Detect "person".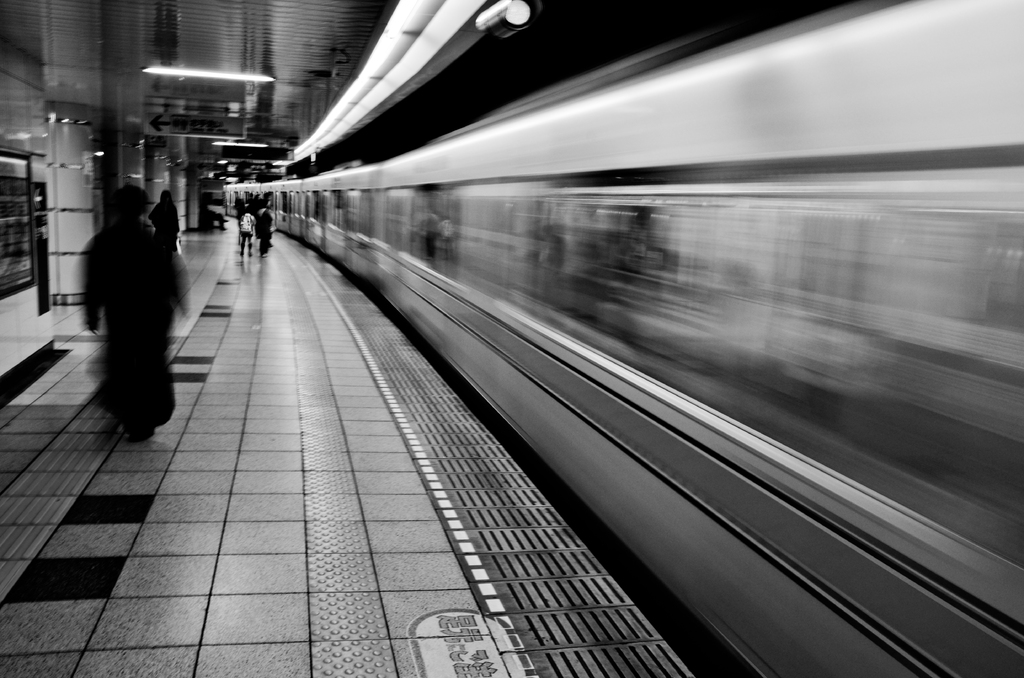
Detected at 85/181/212/449.
